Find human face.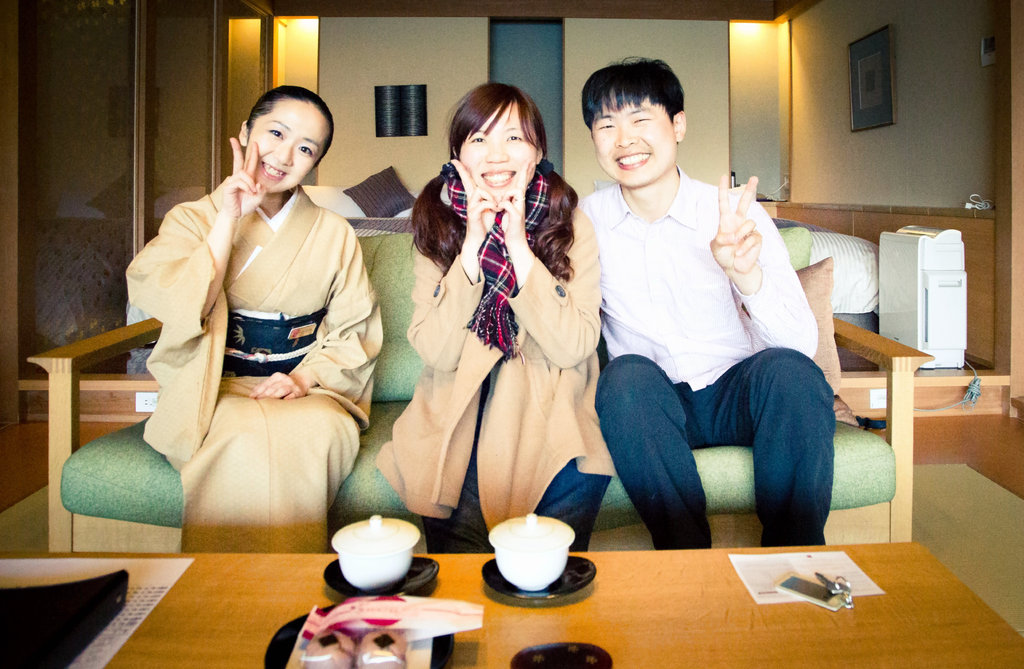
bbox=[454, 102, 538, 207].
